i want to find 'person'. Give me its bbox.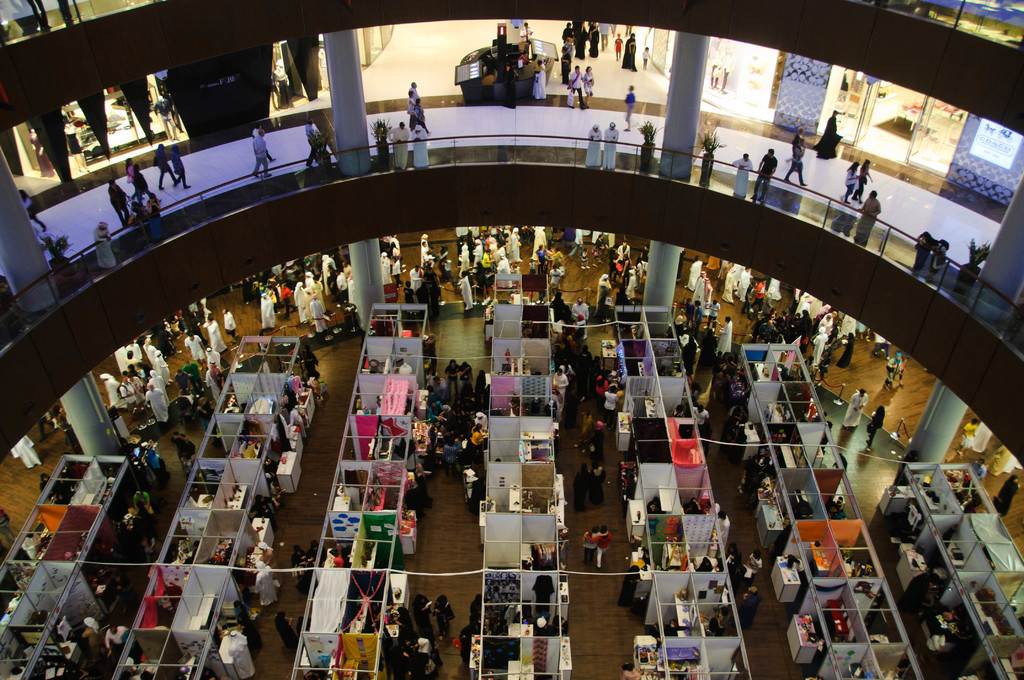
109, 179, 132, 223.
